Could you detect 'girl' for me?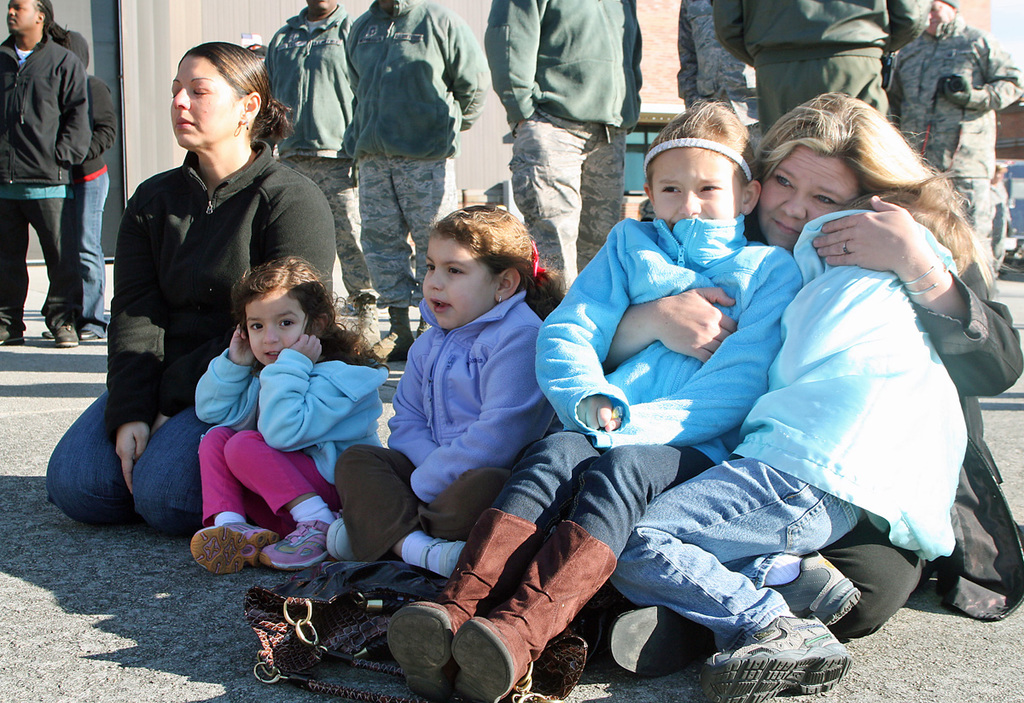
Detection result: pyautogui.locateOnScreen(375, 101, 802, 698).
